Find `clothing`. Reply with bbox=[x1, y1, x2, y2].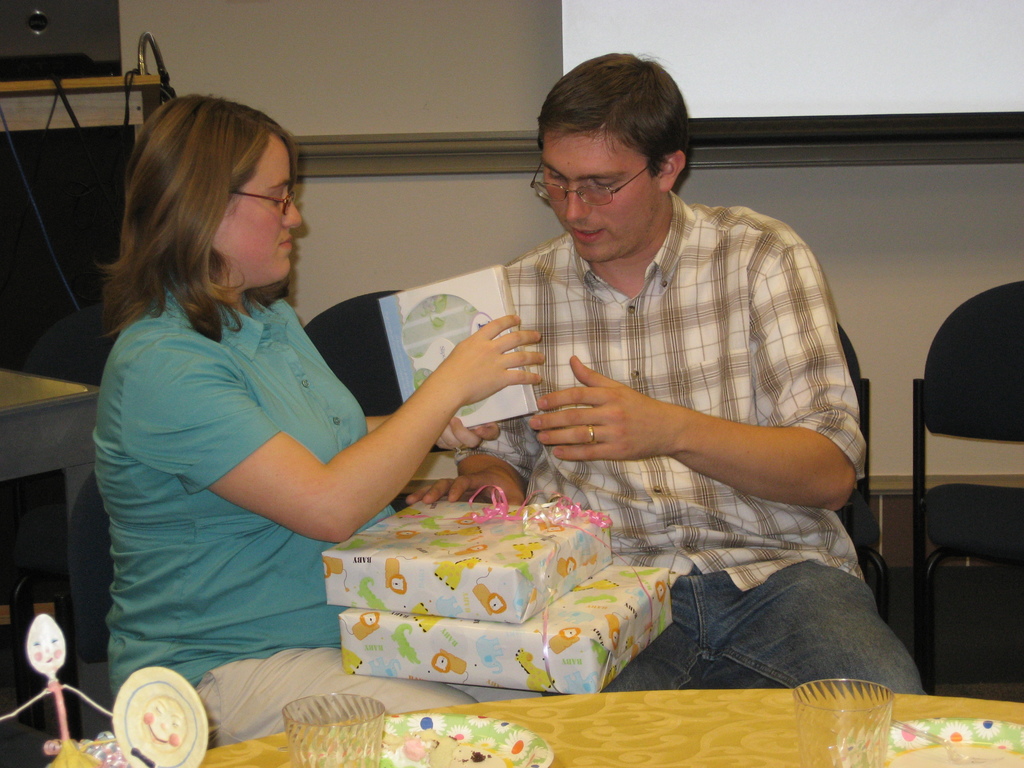
bbox=[67, 282, 506, 717].
